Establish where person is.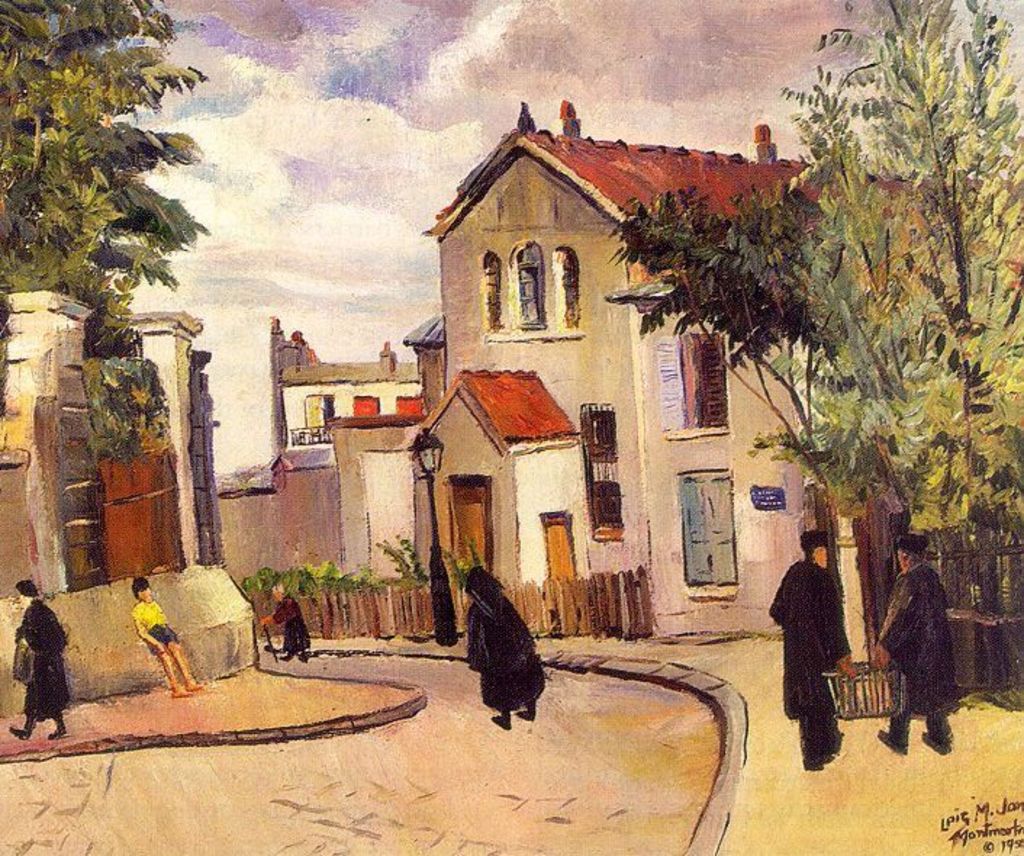
Established at box(463, 566, 550, 727).
